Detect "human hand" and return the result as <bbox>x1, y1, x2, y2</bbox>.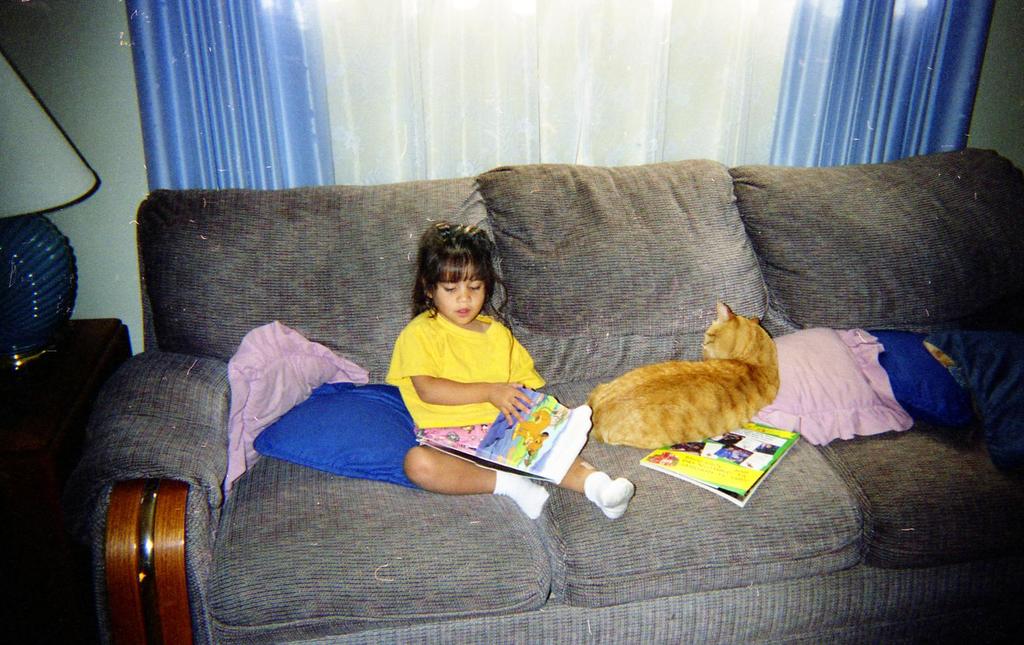
<bbox>491, 373, 536, 428</bbox>.
